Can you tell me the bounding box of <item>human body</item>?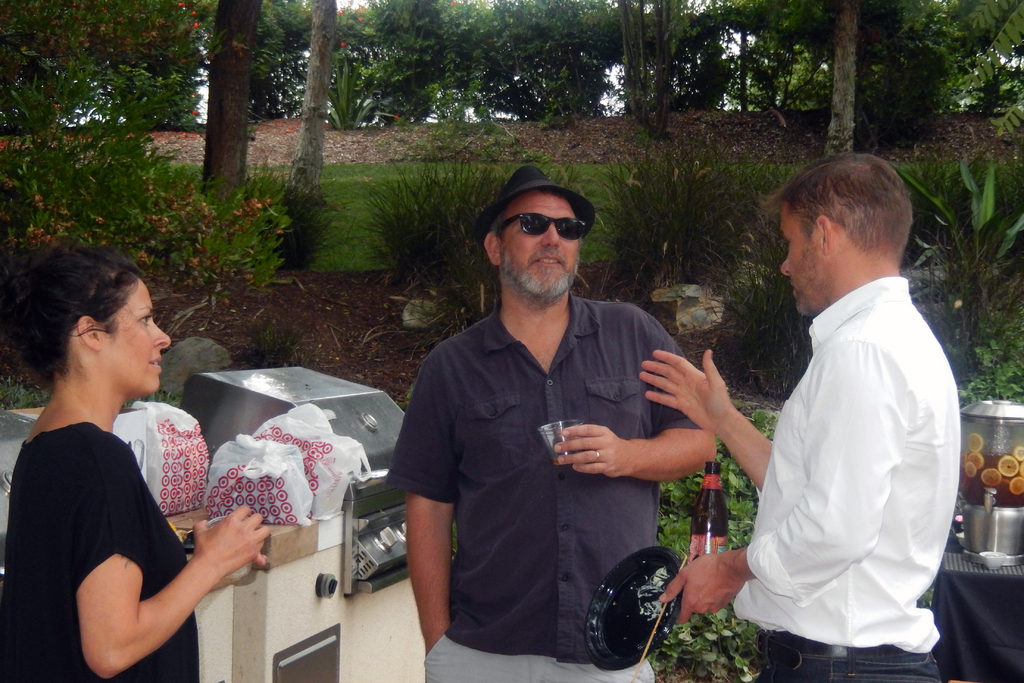
crop(0, 247, 268, 682).
